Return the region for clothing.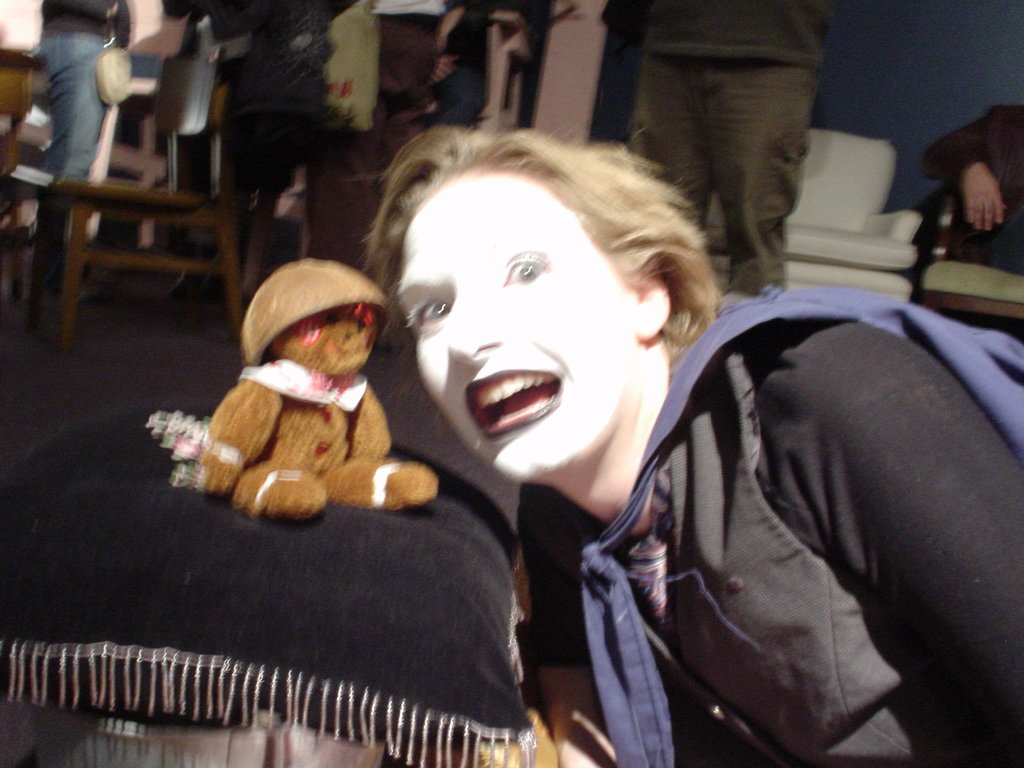
region(560, 241, 1012, 767).
